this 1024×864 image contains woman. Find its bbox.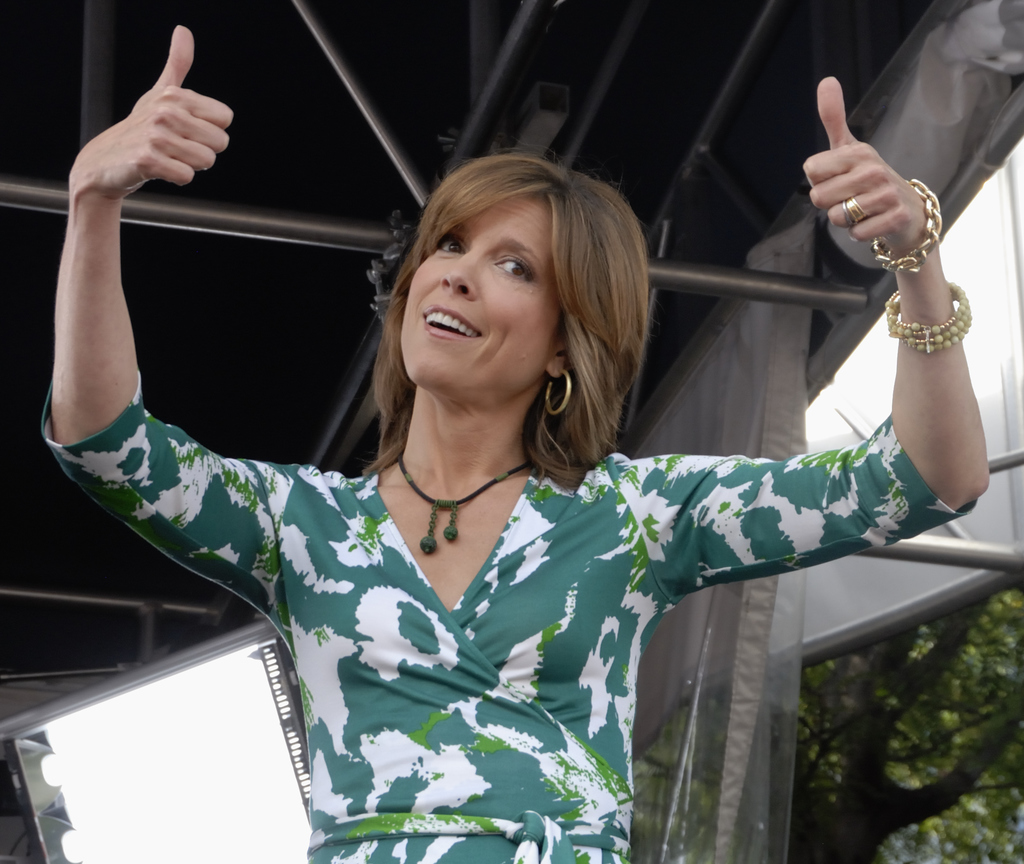
[40, 24, 995, 863].
